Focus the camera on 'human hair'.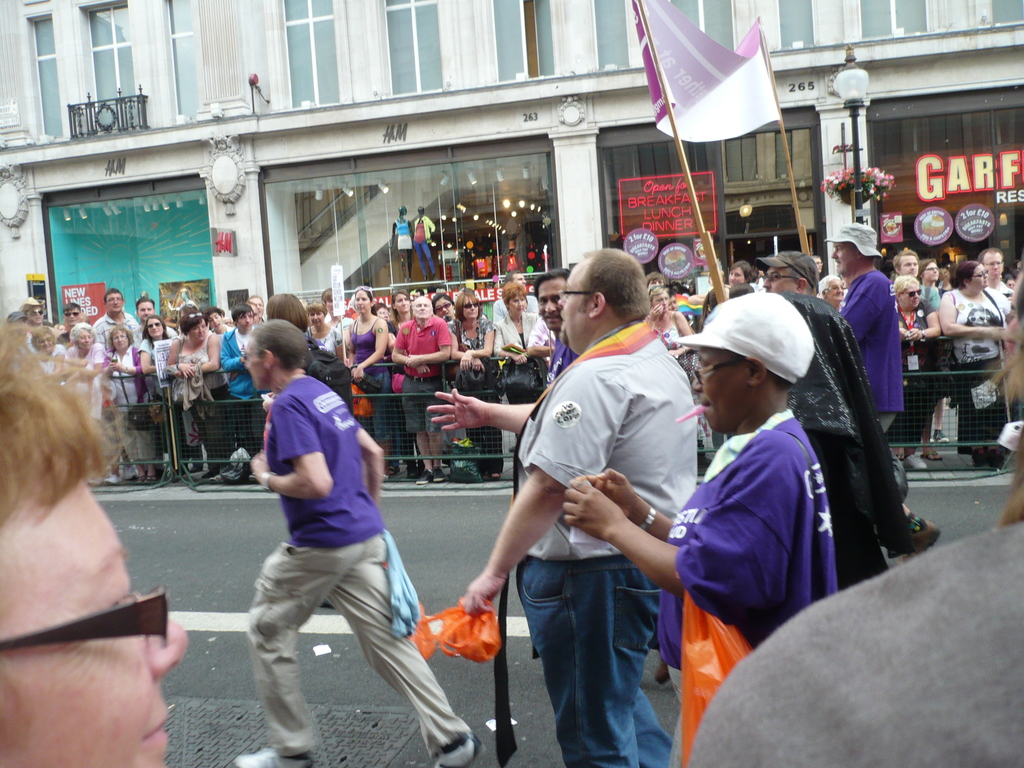
Focus region: (893, 250, 921, 276).
